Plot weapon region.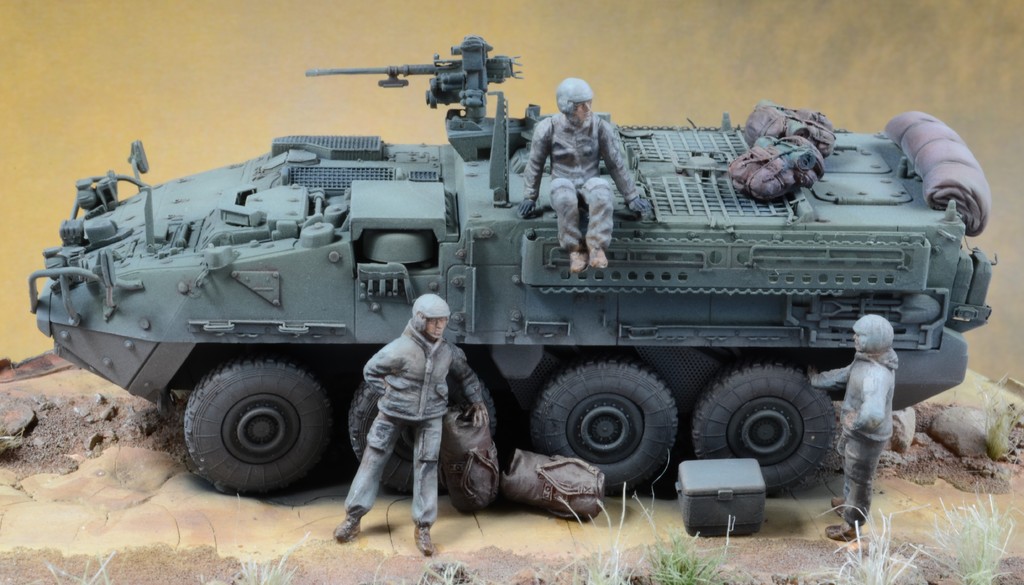
Plotted at [x1=307, y1=28, x2=520, y2=118].
